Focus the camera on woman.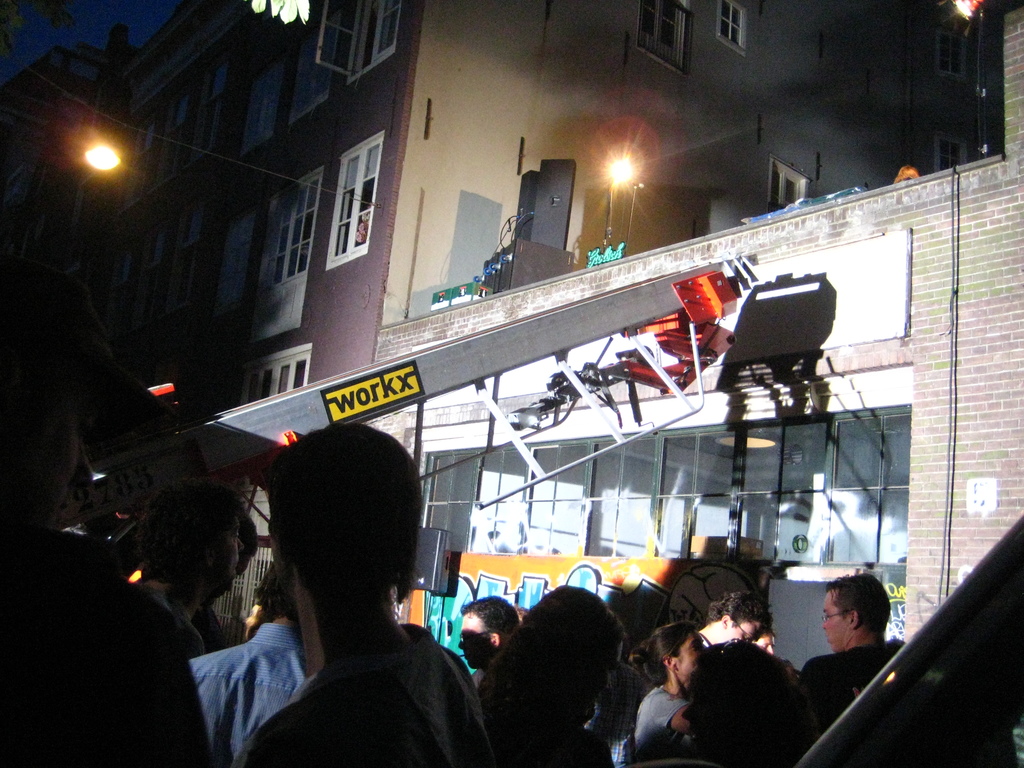
Focus region: 630 619 715 767.
